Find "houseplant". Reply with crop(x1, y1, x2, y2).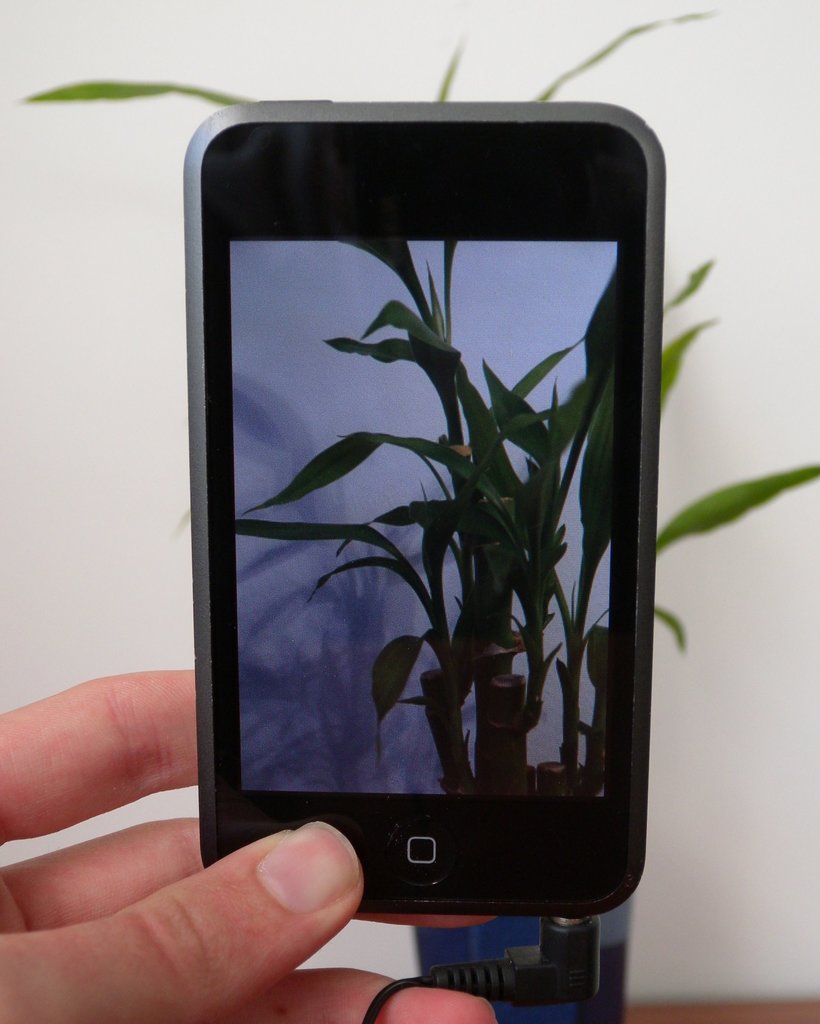
crop(20, 12, 819, 1023).
